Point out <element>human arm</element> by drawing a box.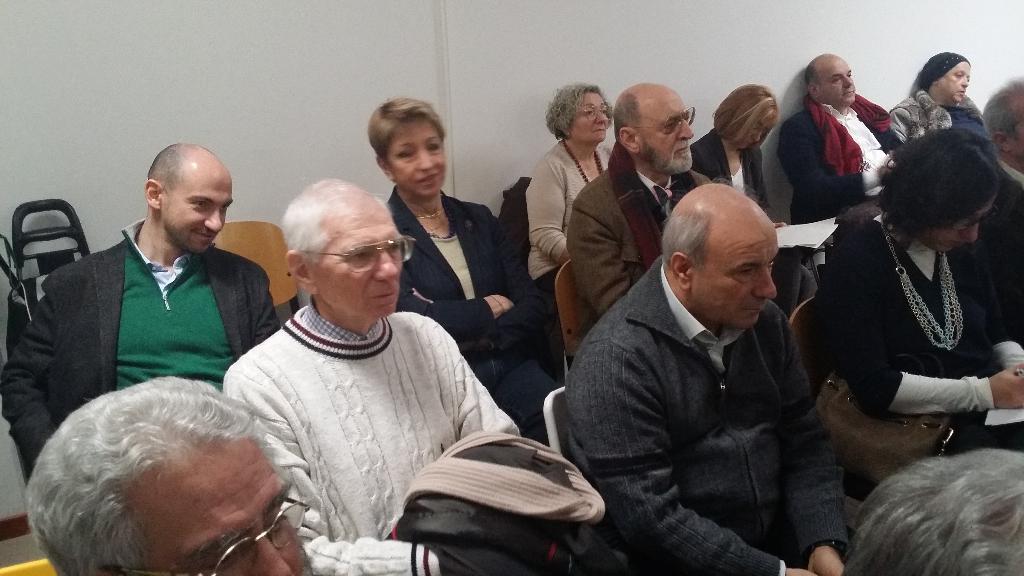
(463,198,545,355).
